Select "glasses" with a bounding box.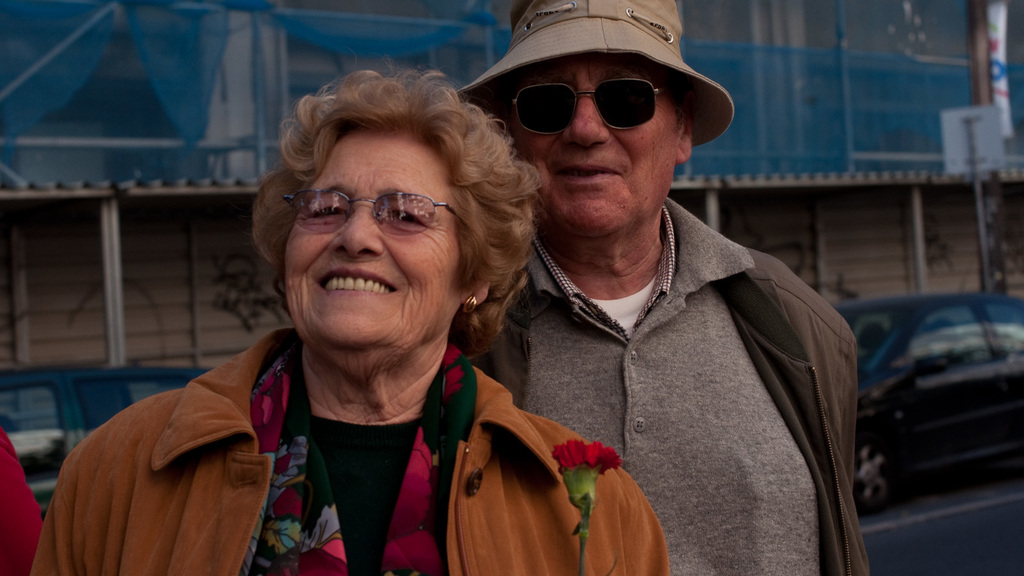
272,184,482,241.
